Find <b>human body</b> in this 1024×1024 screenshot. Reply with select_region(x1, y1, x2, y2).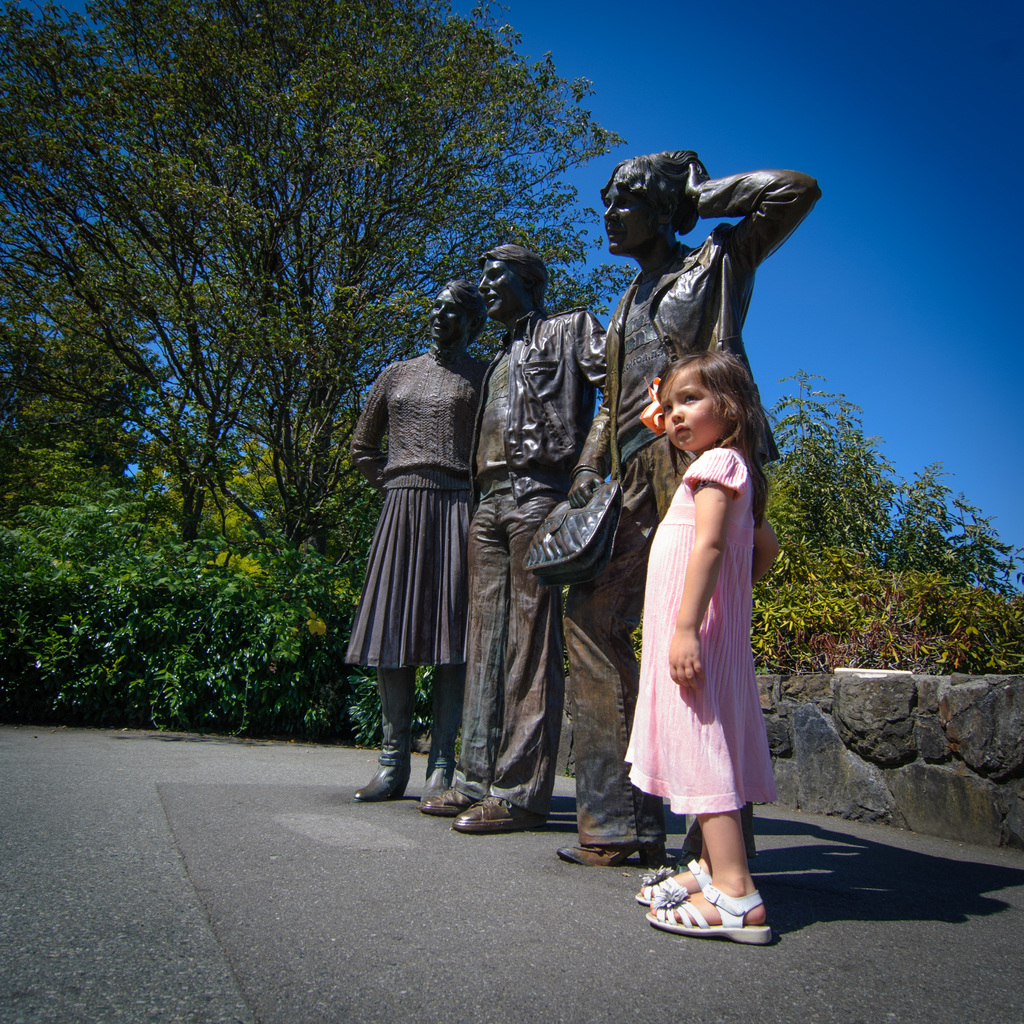
select_region(343, 285, 493, 804).
